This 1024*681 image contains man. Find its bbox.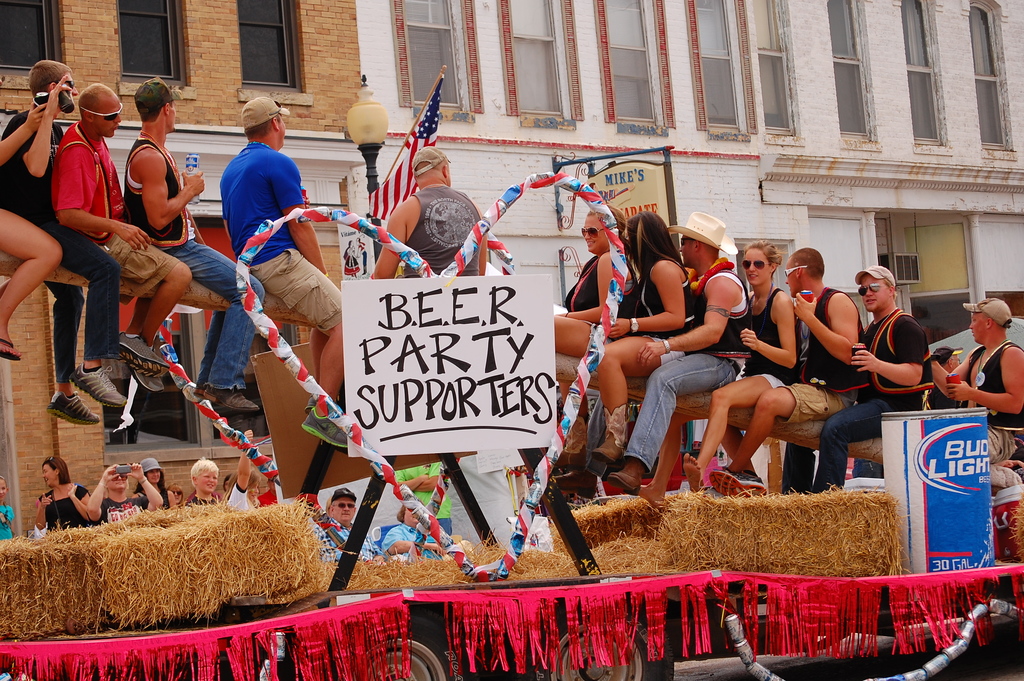
<box>317,486,381,564</box>.
